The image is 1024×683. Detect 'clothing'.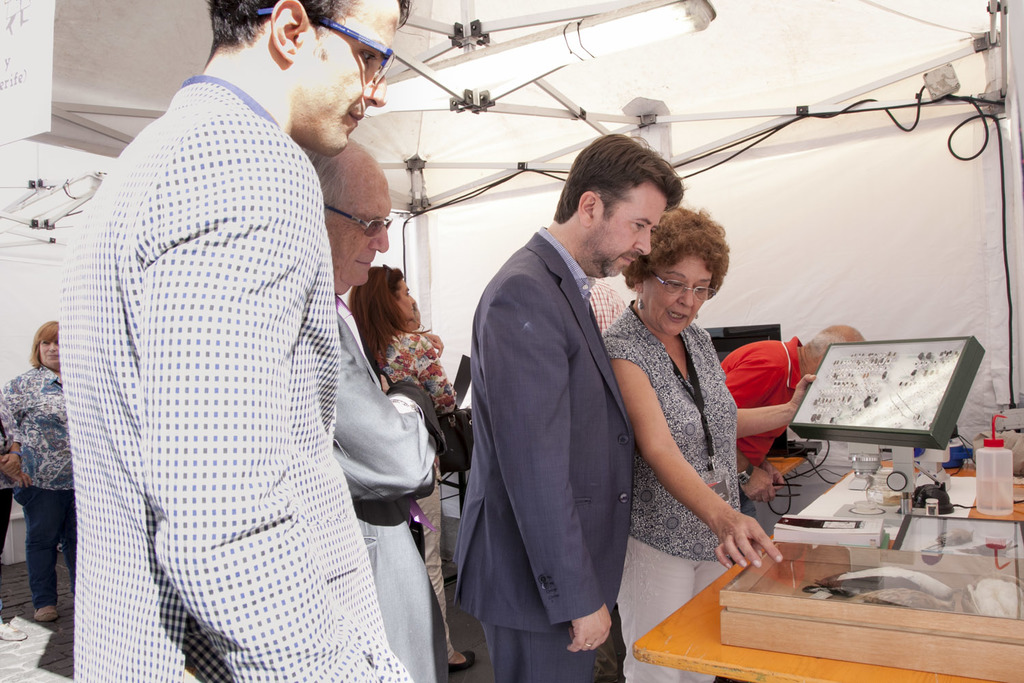
Detection: box=[42, 38, 408, 682].
